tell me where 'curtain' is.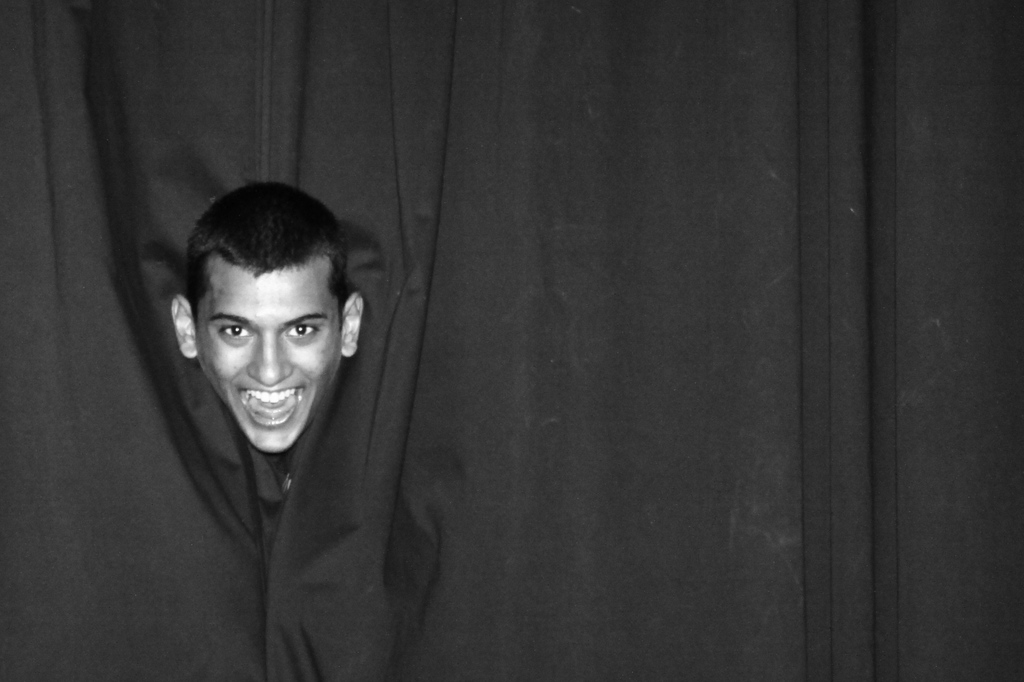
'curtain' is at l=56, t=0, r=1023, b=678.
